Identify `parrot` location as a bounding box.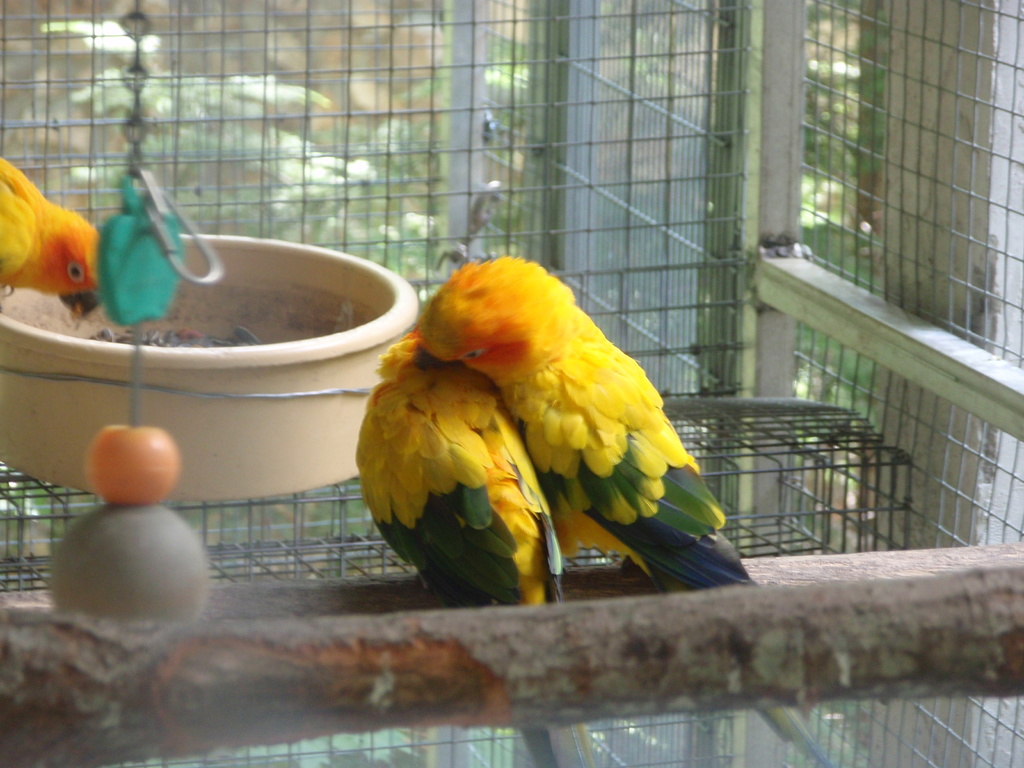
box=[424, 250, 744, 572].
